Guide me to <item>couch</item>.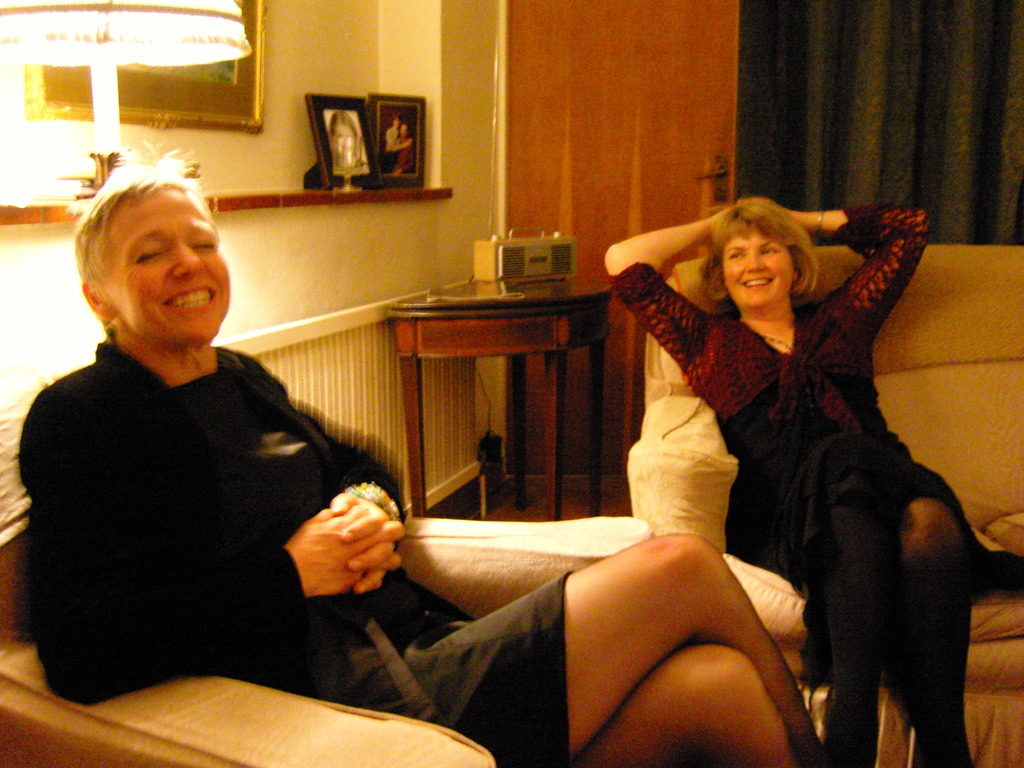
Guidance: [0, 362, 653, 767].
